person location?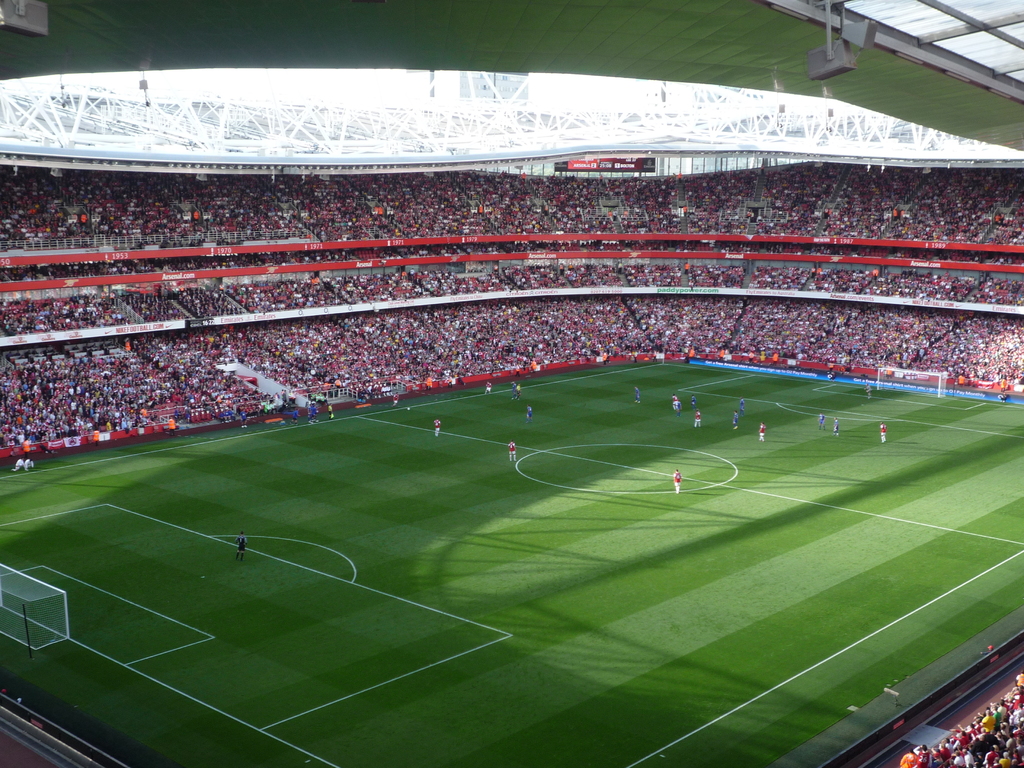
691:408:701:429
